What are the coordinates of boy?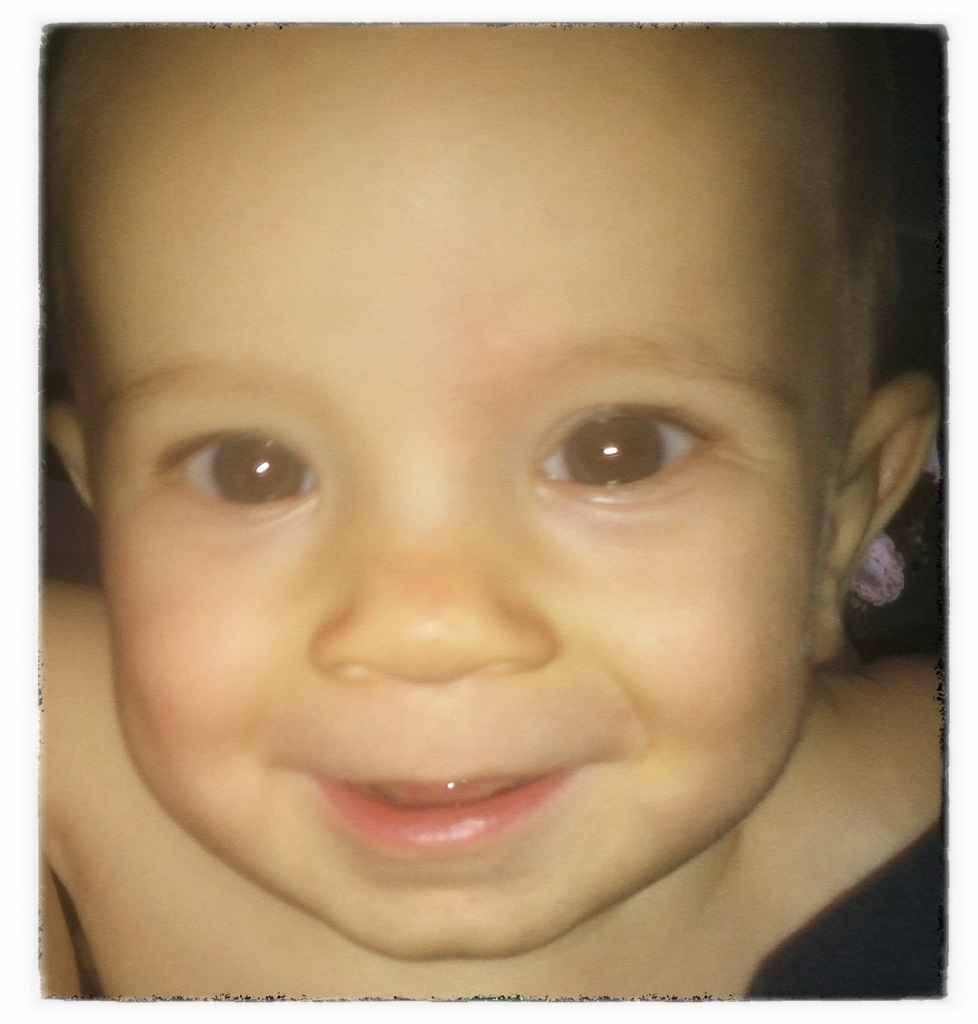
bbox=[35, 21, 950, 996].
